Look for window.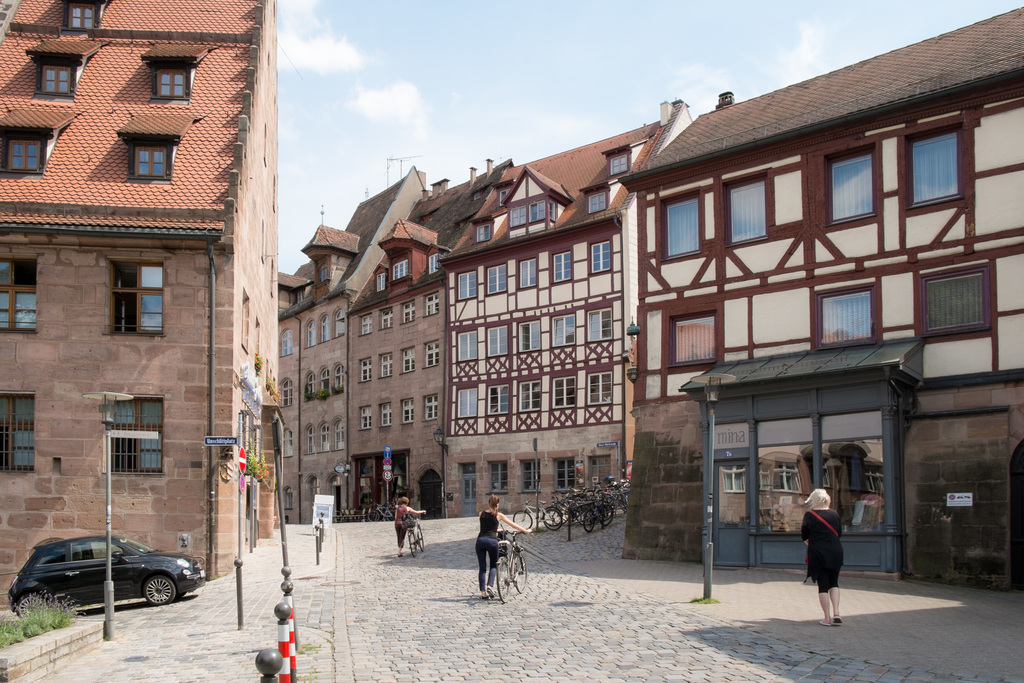
Found: 1:397:35:469.
